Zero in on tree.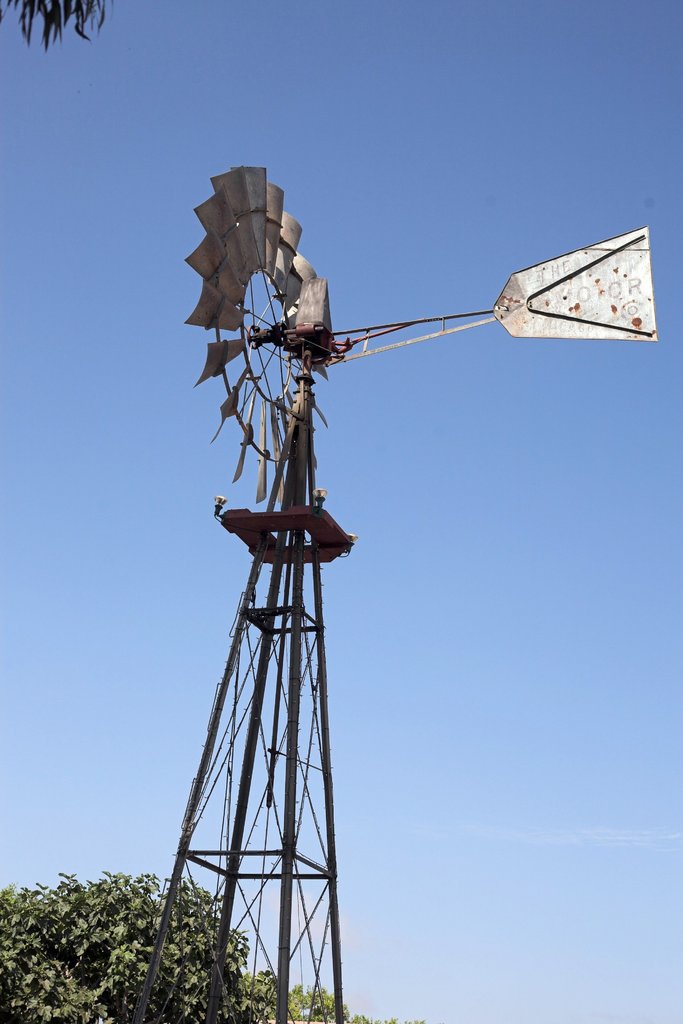
Zeroed in: bbox=[0, 876, 364, 1023].
